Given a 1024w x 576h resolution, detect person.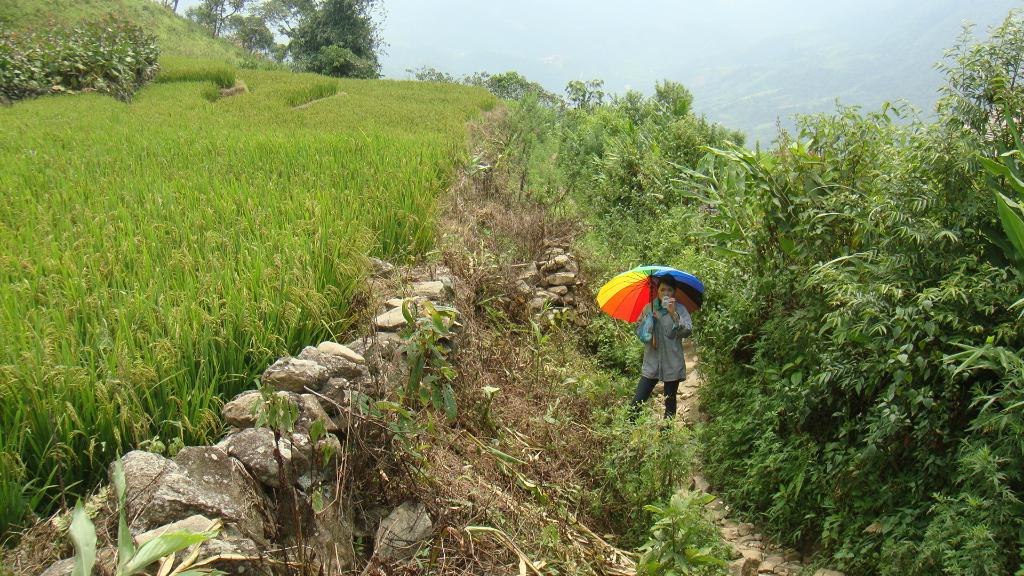
Rect(626, 269, 688, 433).
